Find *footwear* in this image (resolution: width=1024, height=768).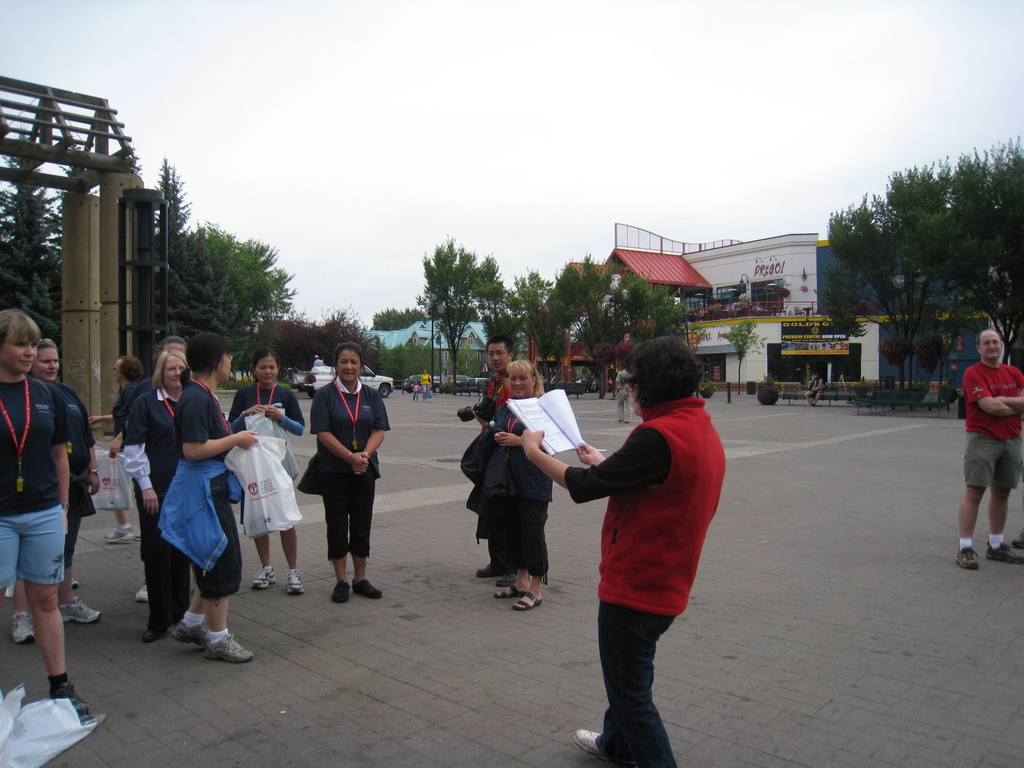
locate(70, 577, 80, 589).
